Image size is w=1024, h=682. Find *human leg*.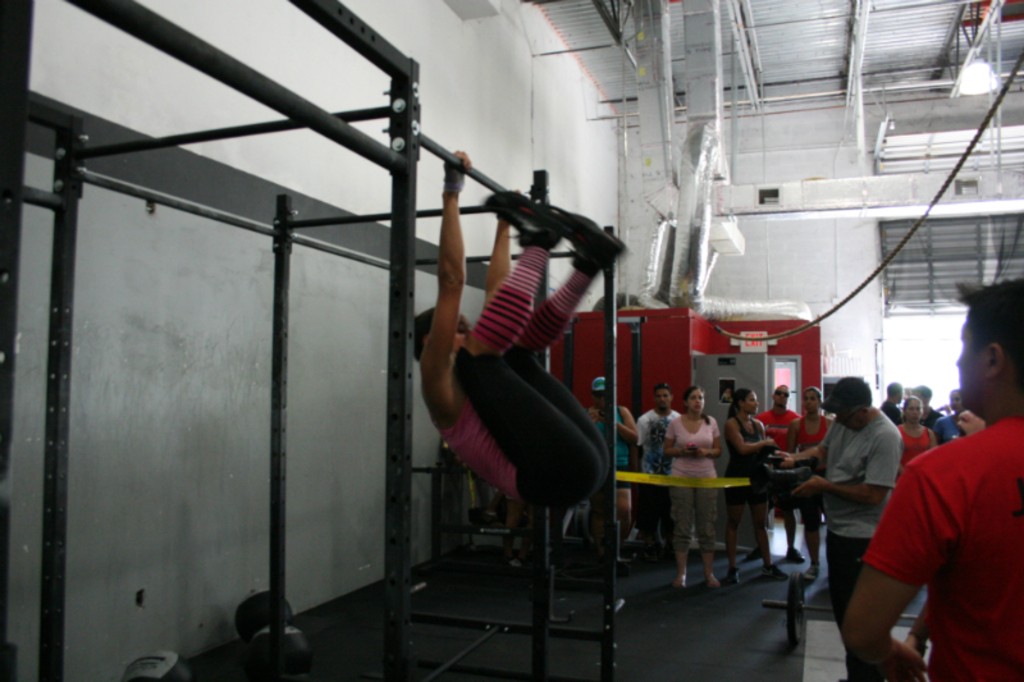
<box>448,183,605,511</box>.
